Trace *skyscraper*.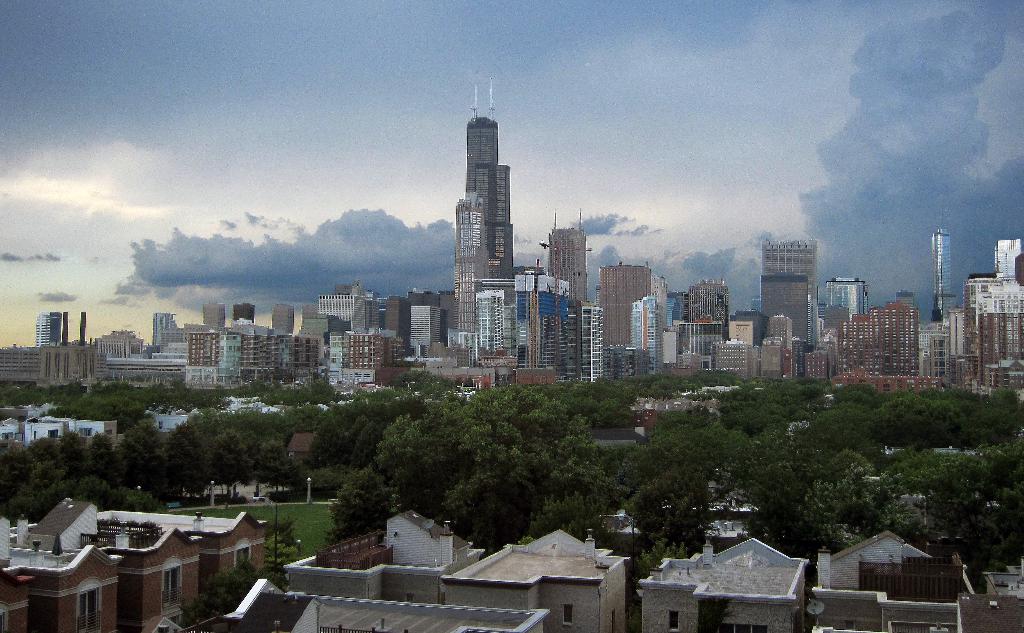
Traced to [465, 75, 500, 259].
